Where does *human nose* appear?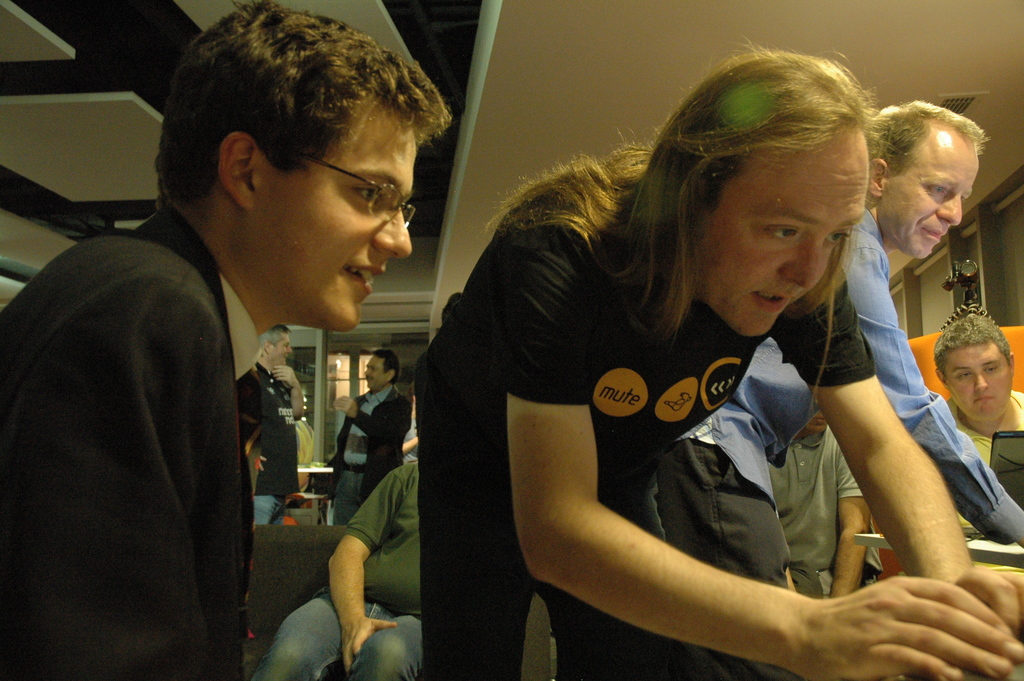
Appears at [x1=364, y1=368, x2=369, y2=377].
